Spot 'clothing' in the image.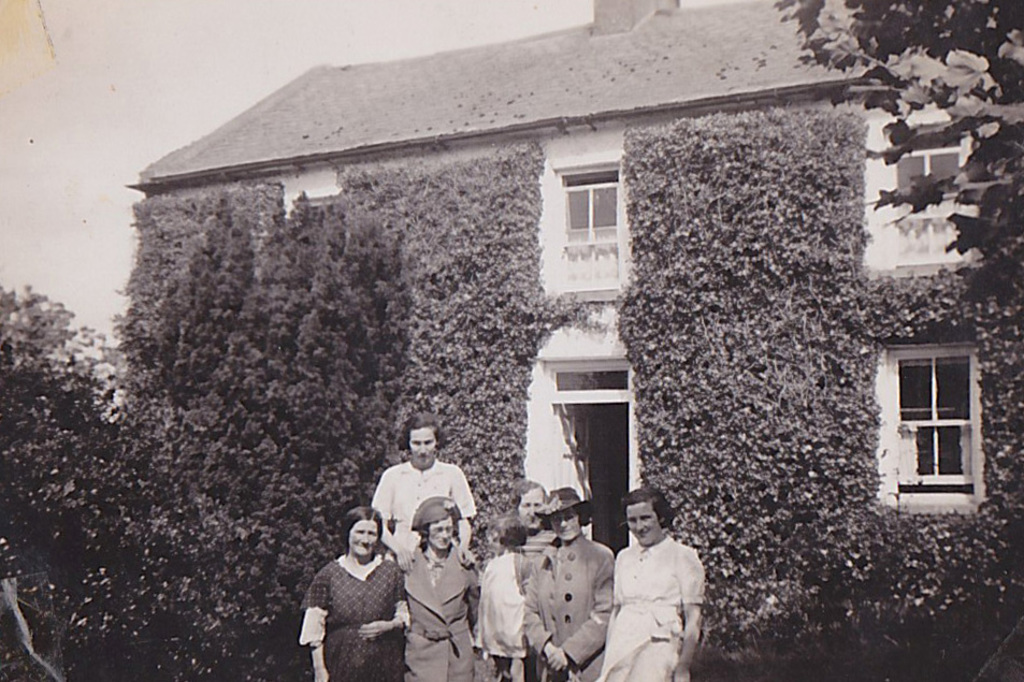
'clothing' found at locate(511, 541, 614, 681).
